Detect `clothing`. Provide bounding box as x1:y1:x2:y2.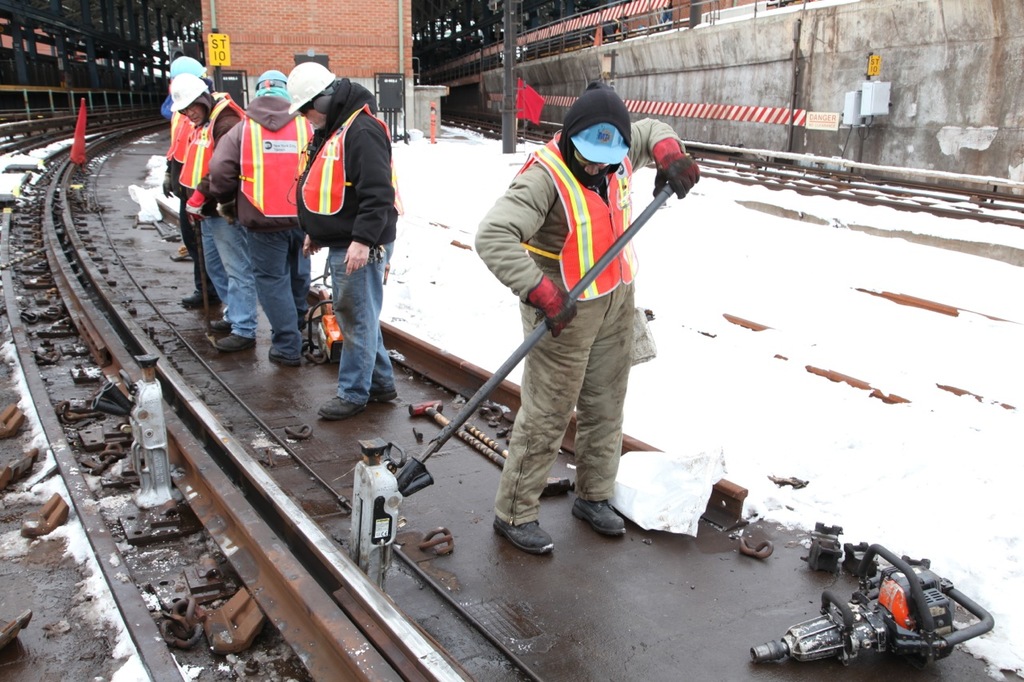
290:76:396:395.
